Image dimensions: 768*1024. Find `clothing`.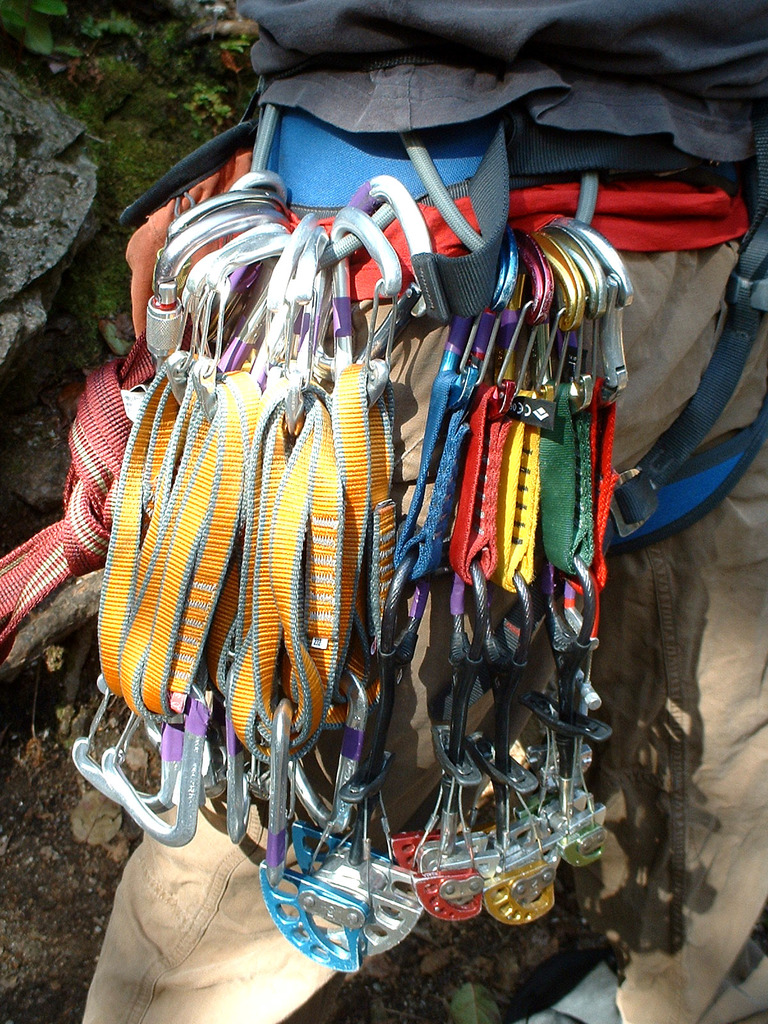
76 64 719 992.
